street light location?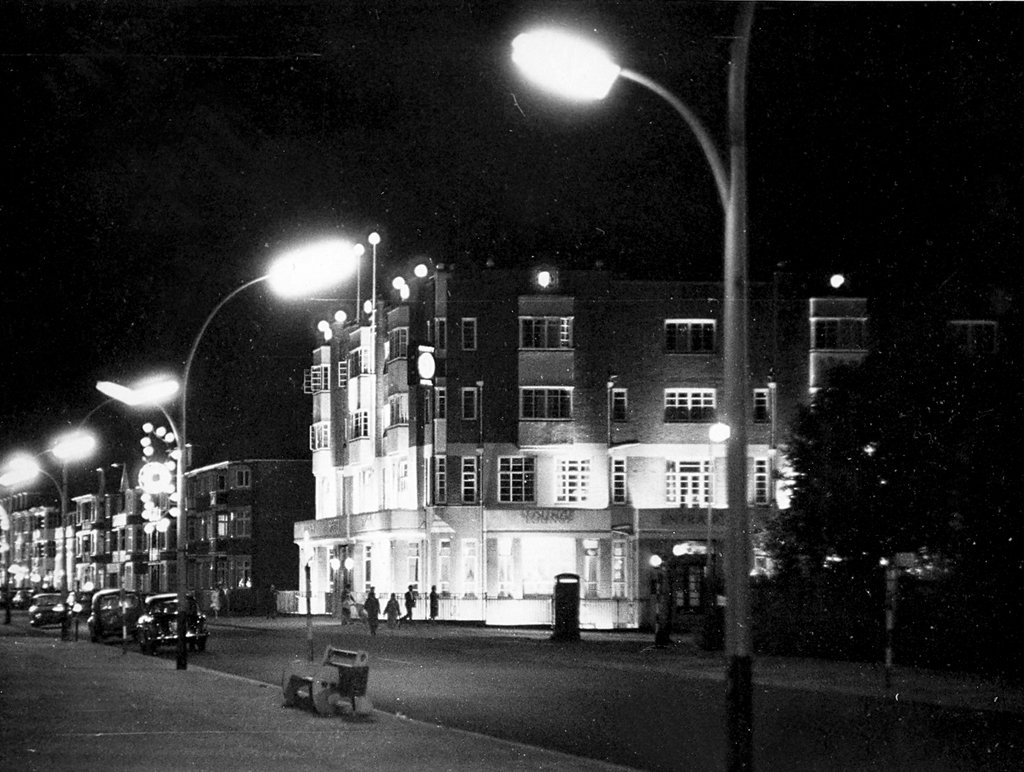
[505, 3, 756, 771]
